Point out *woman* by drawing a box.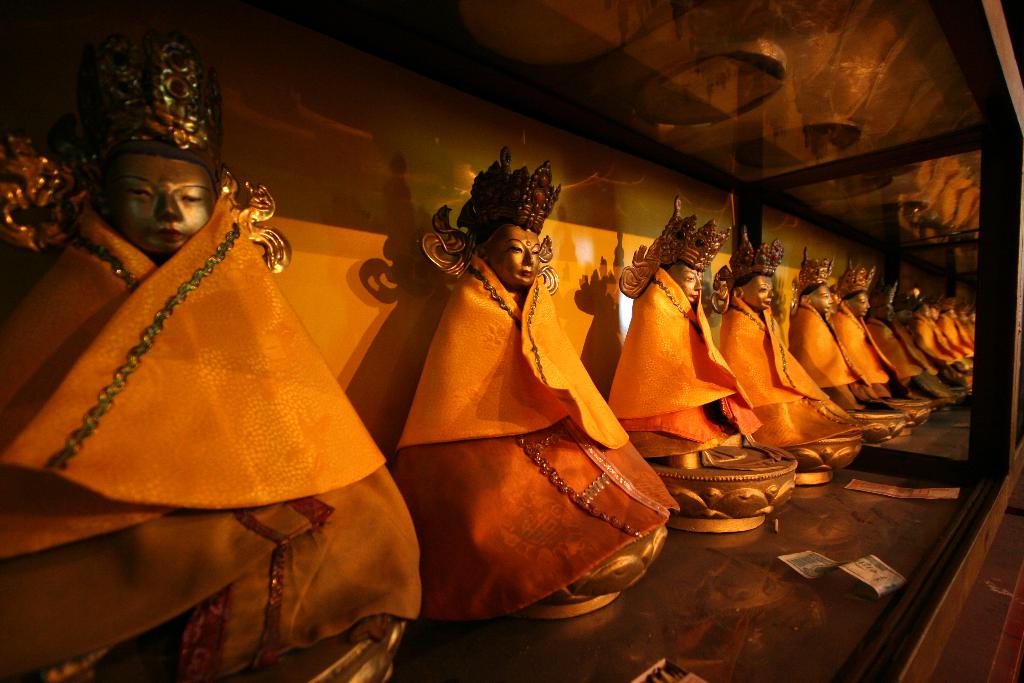
(x1=710, y1=226, x2=871, y2=454).
